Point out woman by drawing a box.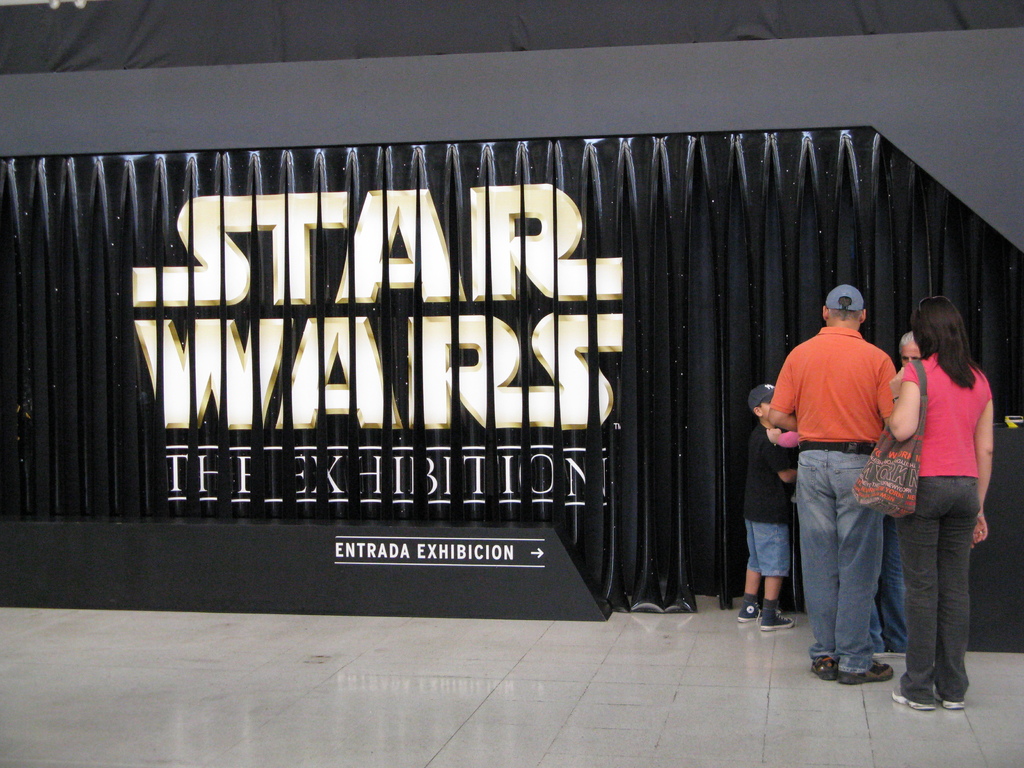
<box>863,274,996,715</box>.
